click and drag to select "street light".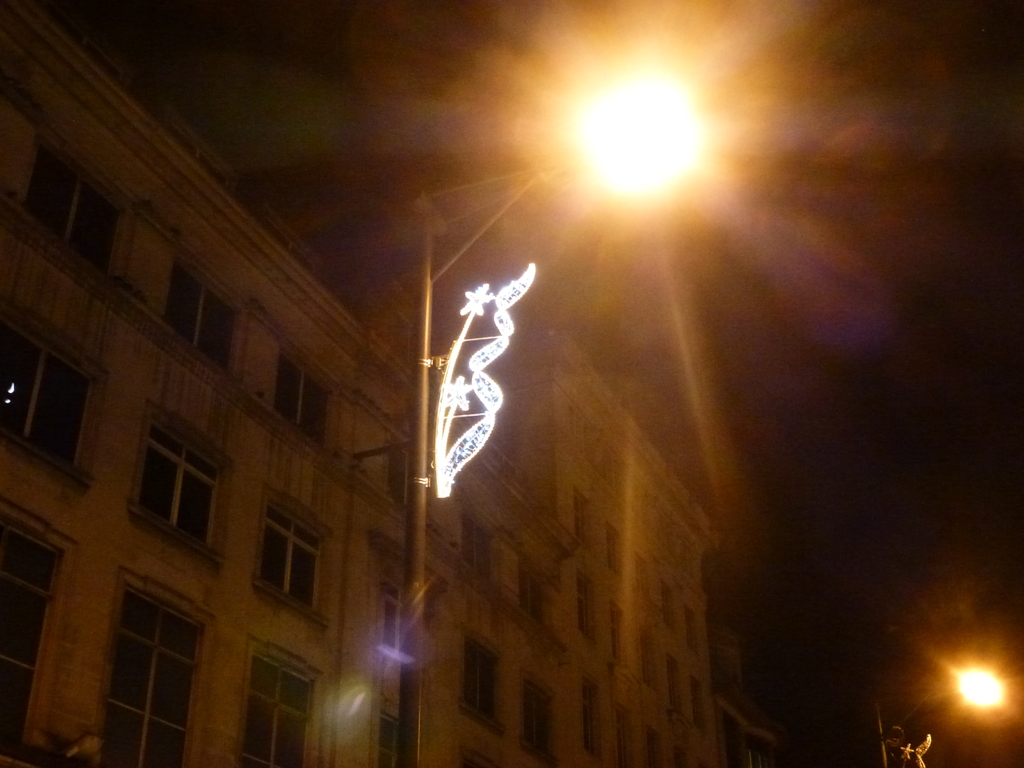
Selection: {"left": 380, "top": 207, "right": 543, "bottom": 625}.
